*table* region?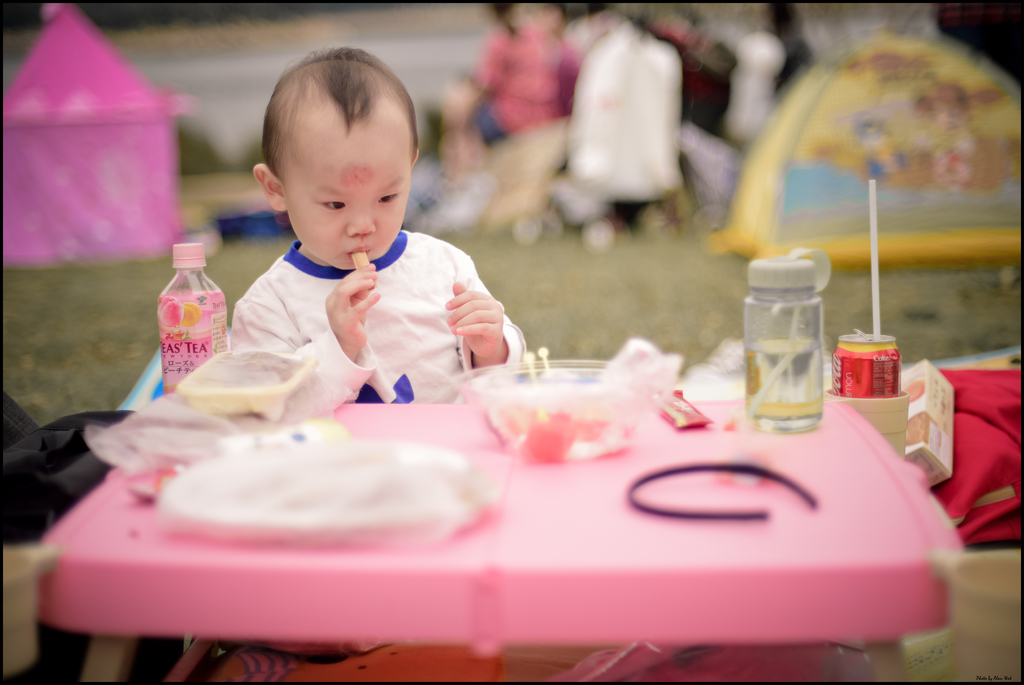
<bbox>36, 393, 958, 684</bbox>
